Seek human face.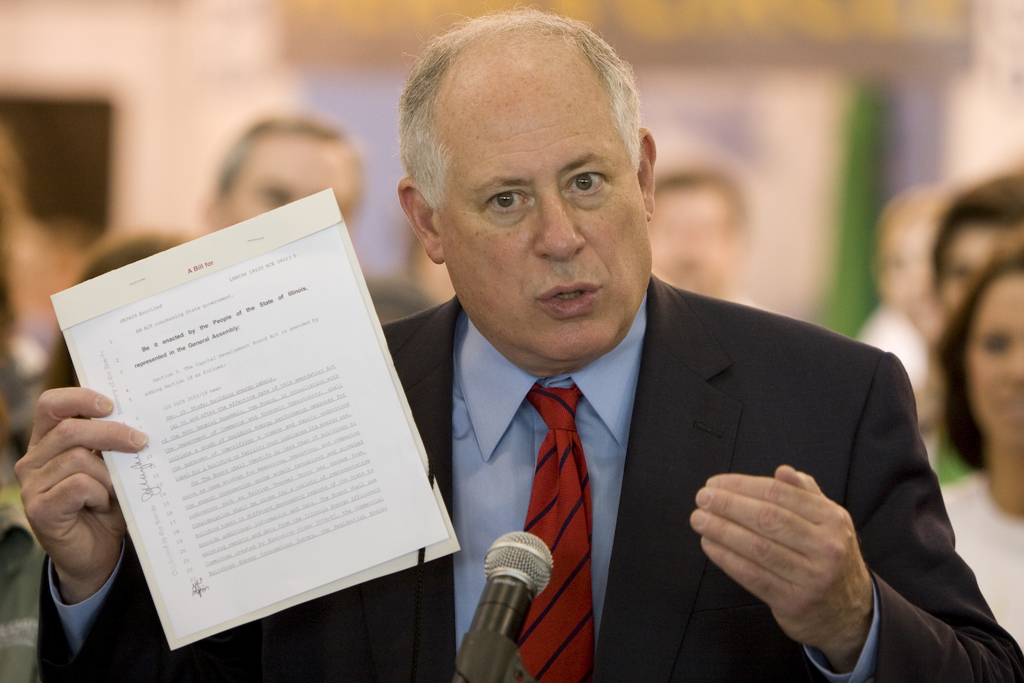
bbox=(971, 277, 1023, 449).
